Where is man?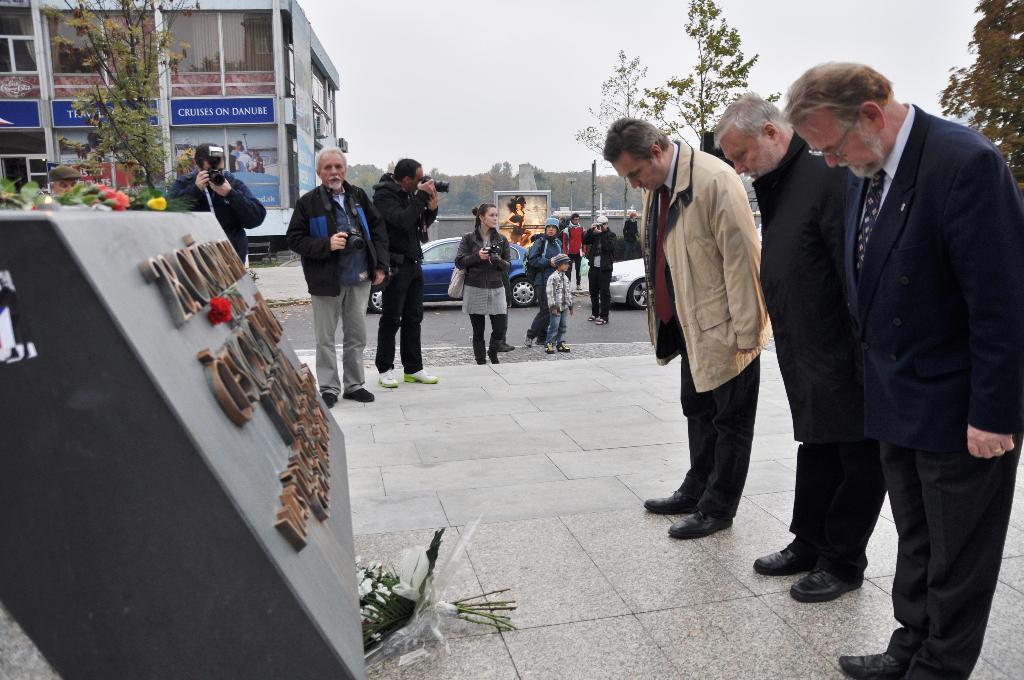
[161, 143, 266, 268].
